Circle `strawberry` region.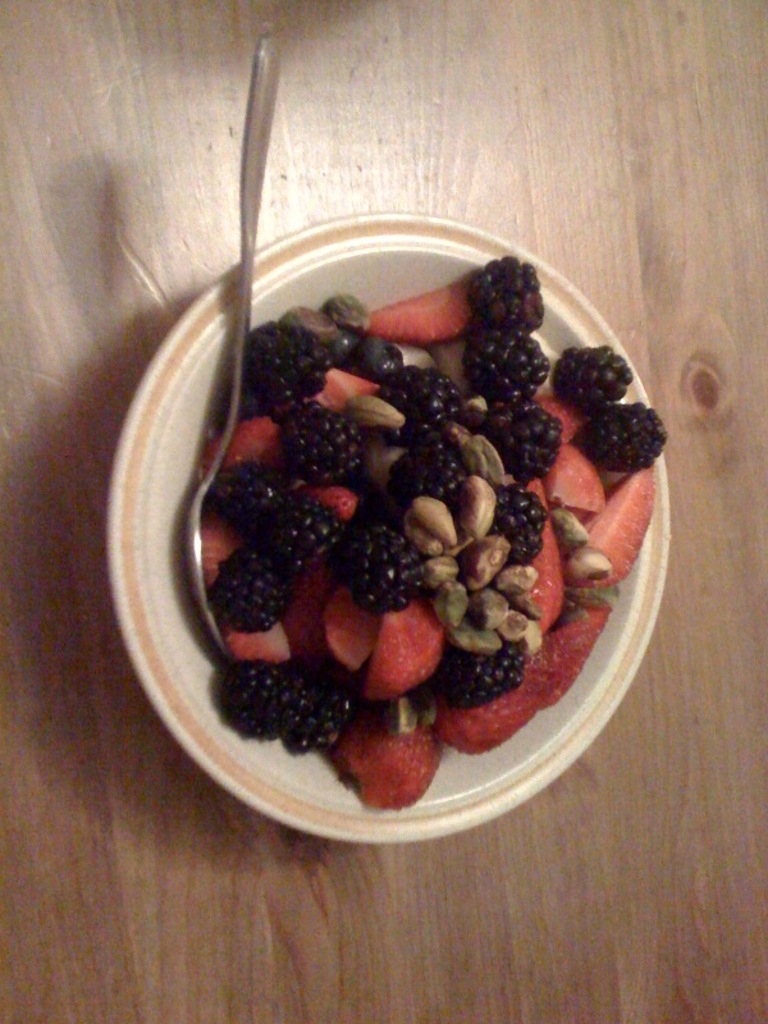
Region: 202,512,283,662.
